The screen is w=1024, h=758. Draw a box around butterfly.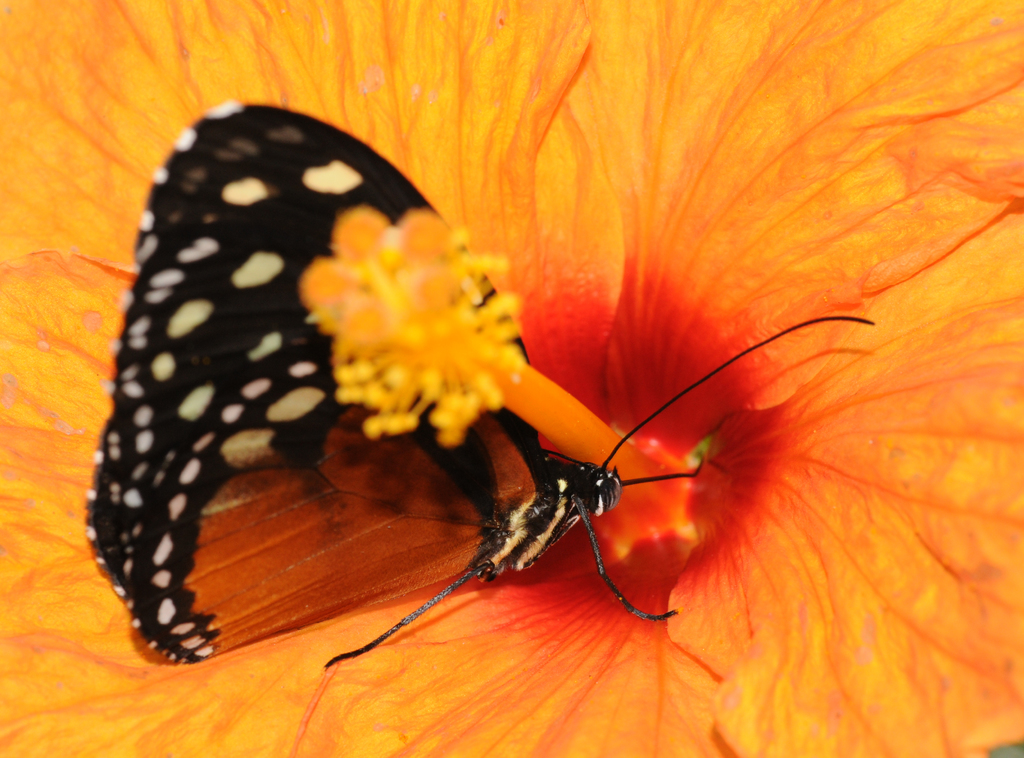
select_region(73, 95, 970, 721).
